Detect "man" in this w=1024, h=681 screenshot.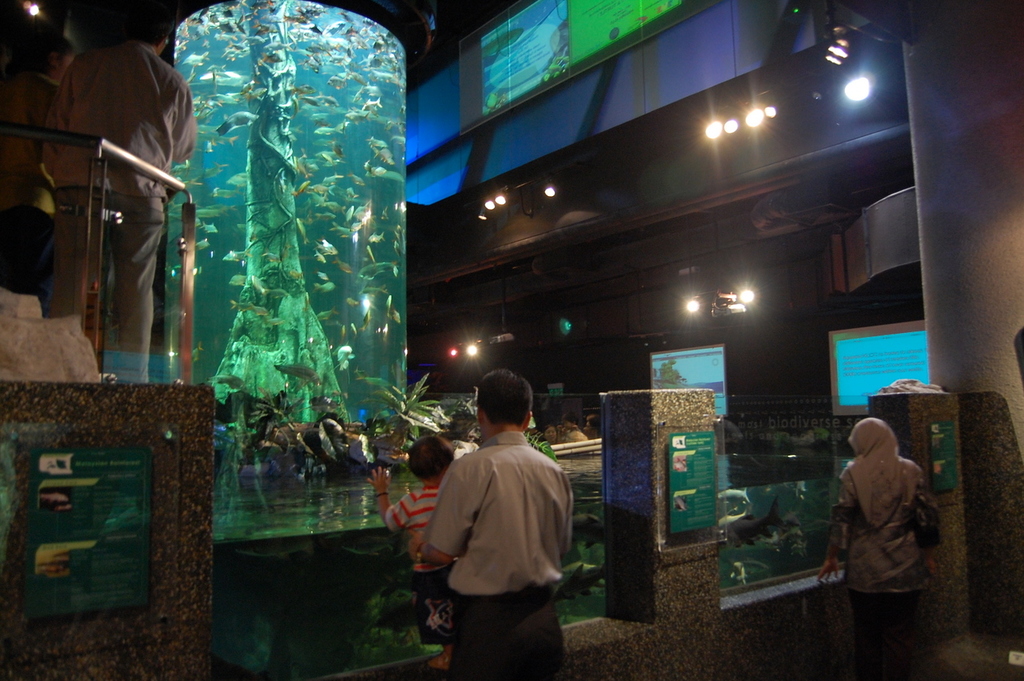
Detection: 418, 372, 577, 680.
